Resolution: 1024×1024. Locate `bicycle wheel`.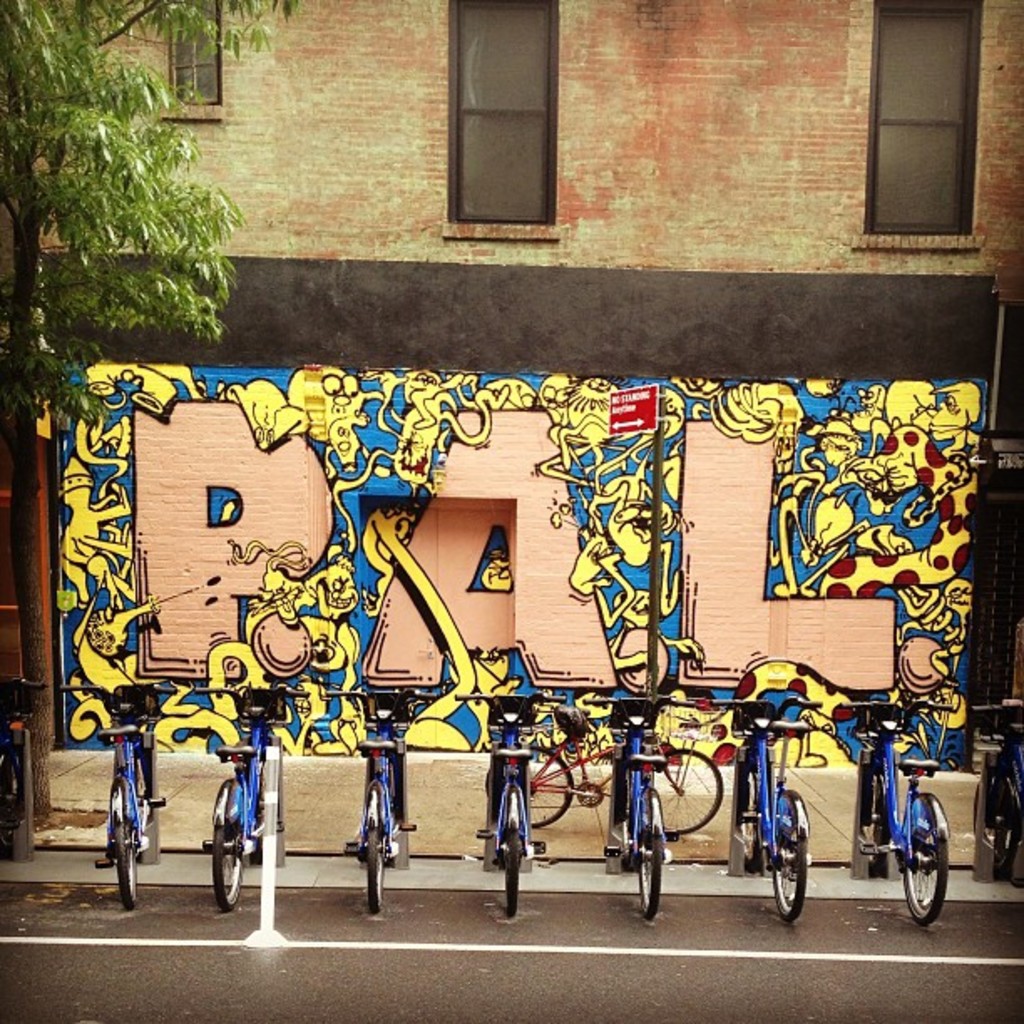
x1=214 y1=803 x2=243 y2=910.
